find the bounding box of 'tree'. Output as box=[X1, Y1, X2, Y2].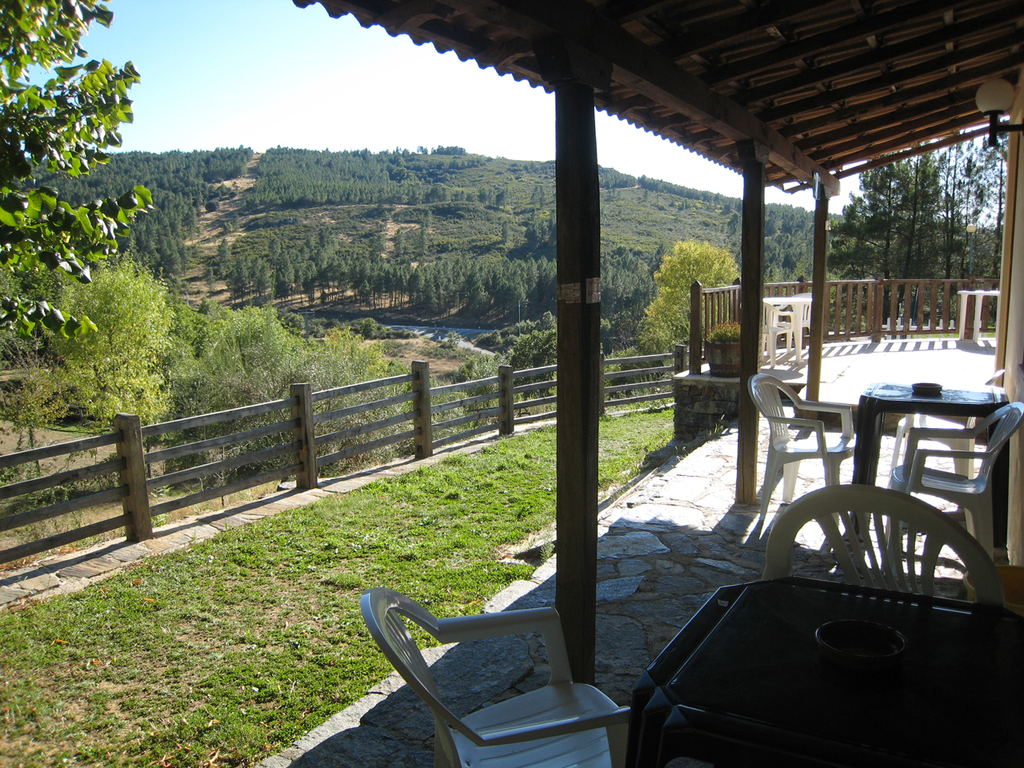
box=[449, 358, 499, 427].
